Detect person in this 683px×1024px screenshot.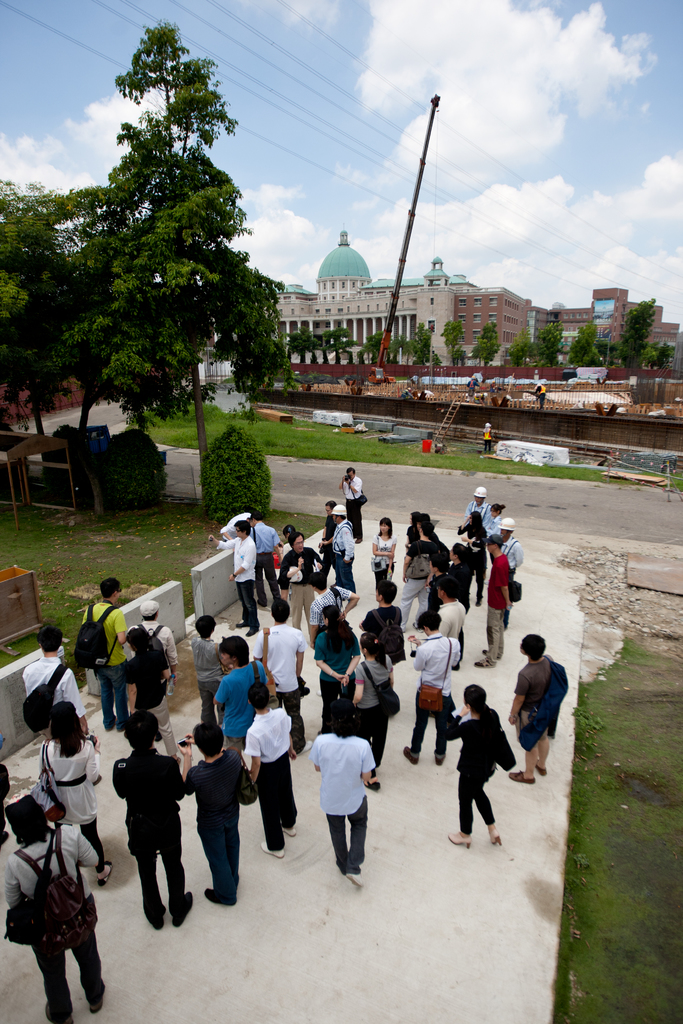
Detection: bbox(447, 690, 521, 860).
